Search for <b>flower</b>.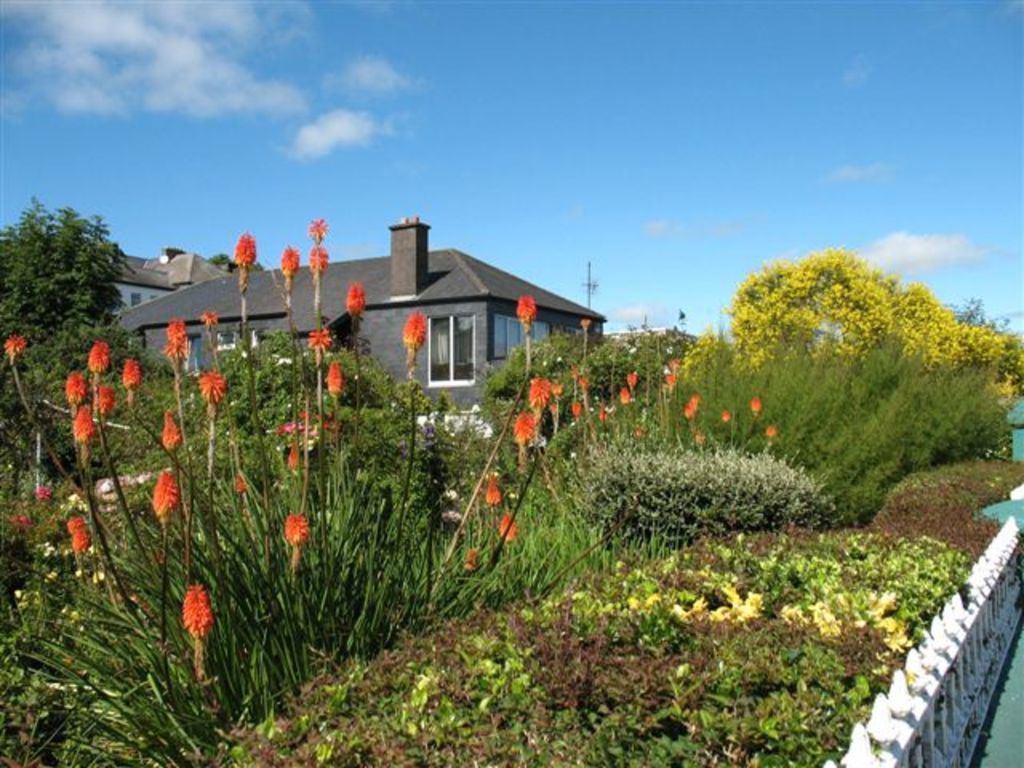
Found at select_region(766, 421, 779, 442).
